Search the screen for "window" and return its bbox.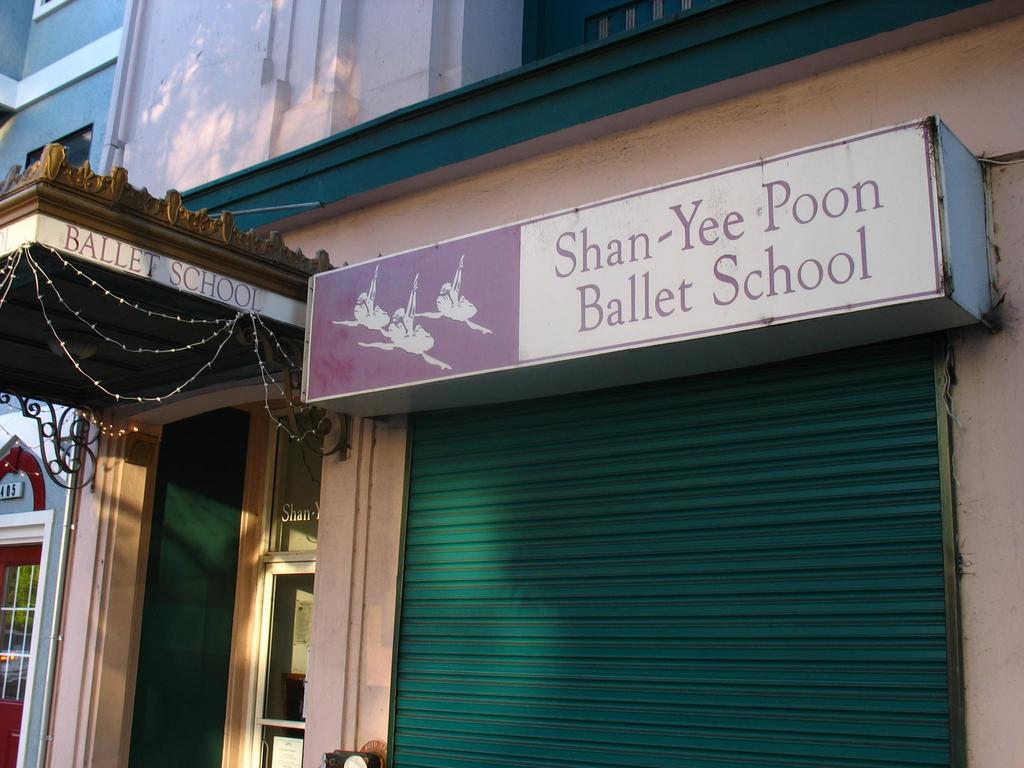
Found: (x1=0, y1=512, x2=56, y2=767).
